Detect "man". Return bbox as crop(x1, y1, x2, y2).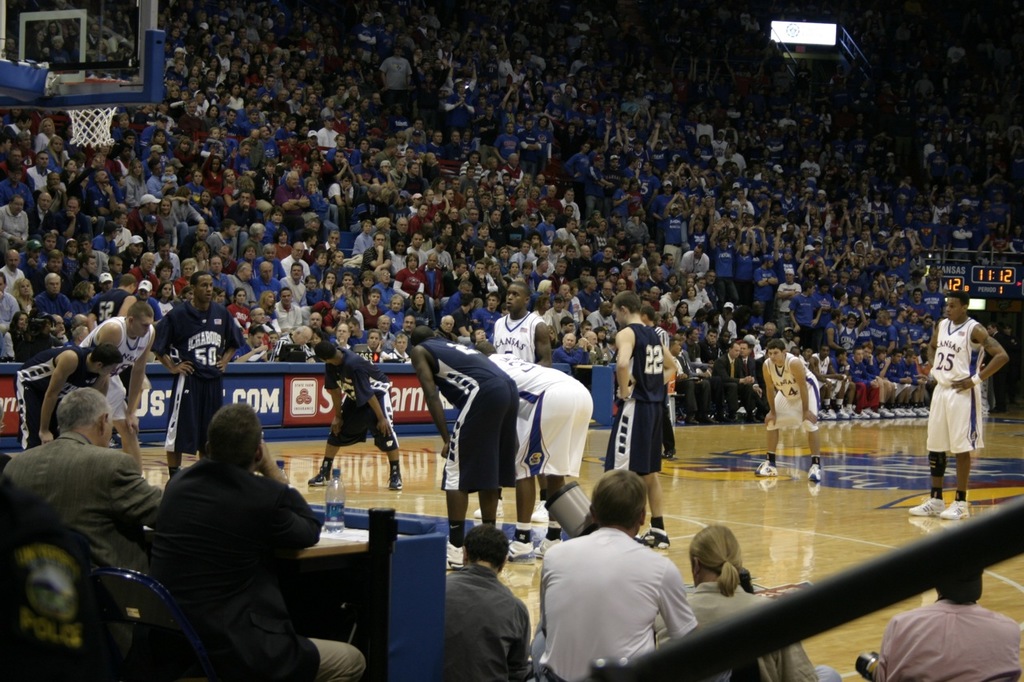
crop(438, 520, 534, 681).
